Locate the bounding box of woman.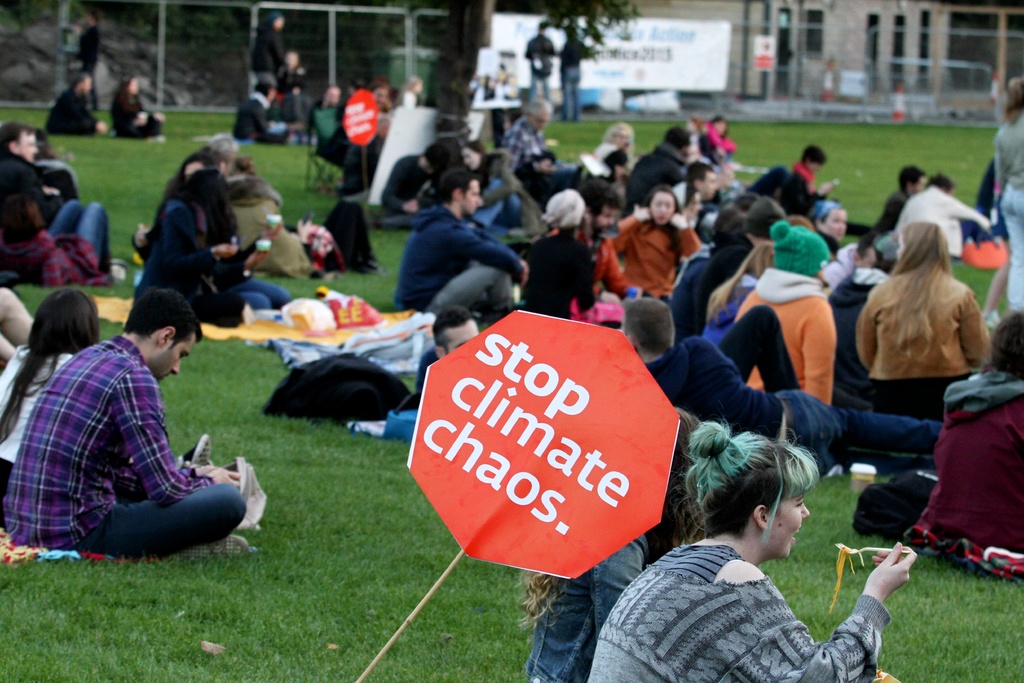
Bounding box: [x1=516, y1=192, x2=608, y2=320].
